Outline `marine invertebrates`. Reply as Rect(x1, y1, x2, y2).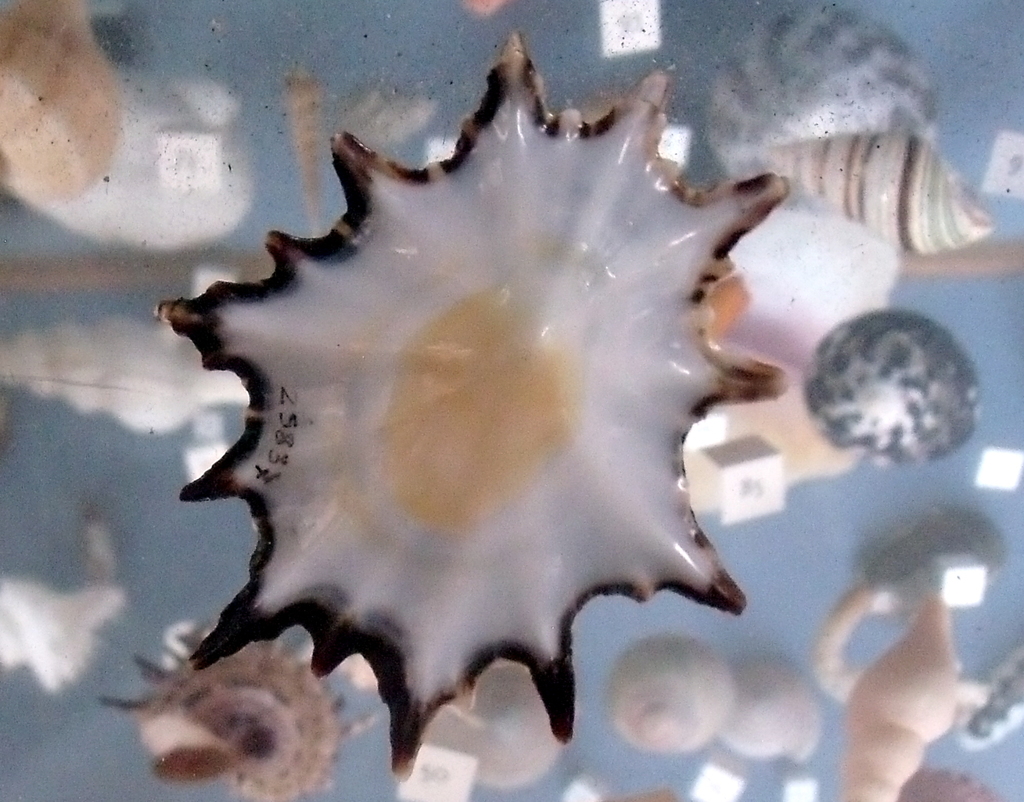
Rect(831, 592, 961, 801).
